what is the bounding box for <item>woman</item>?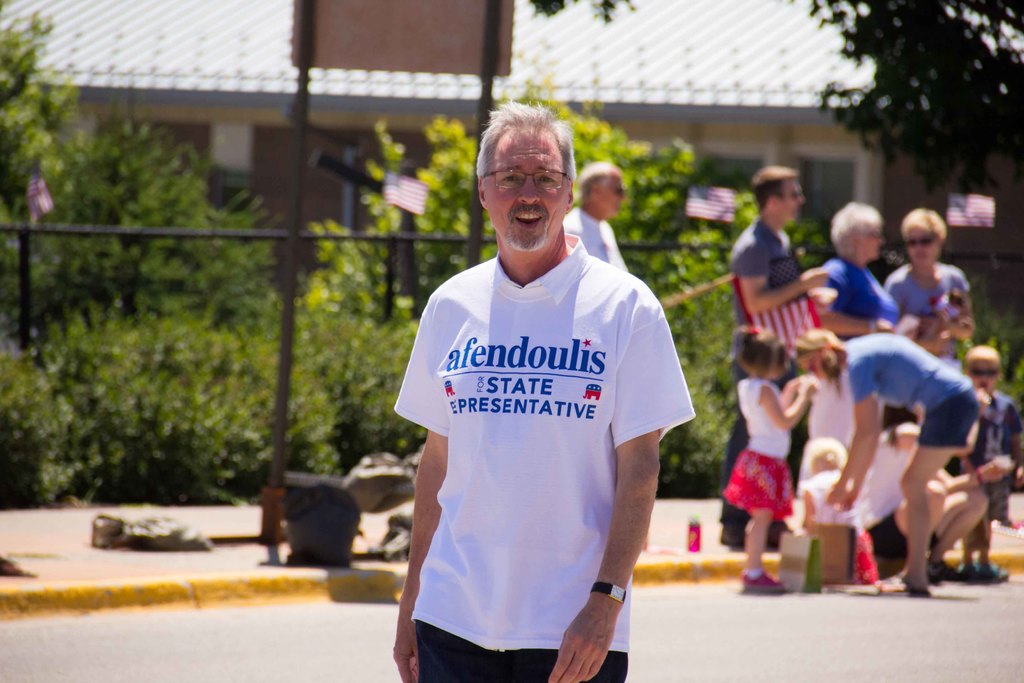
<region>823, 198, 905, 342</region>.
